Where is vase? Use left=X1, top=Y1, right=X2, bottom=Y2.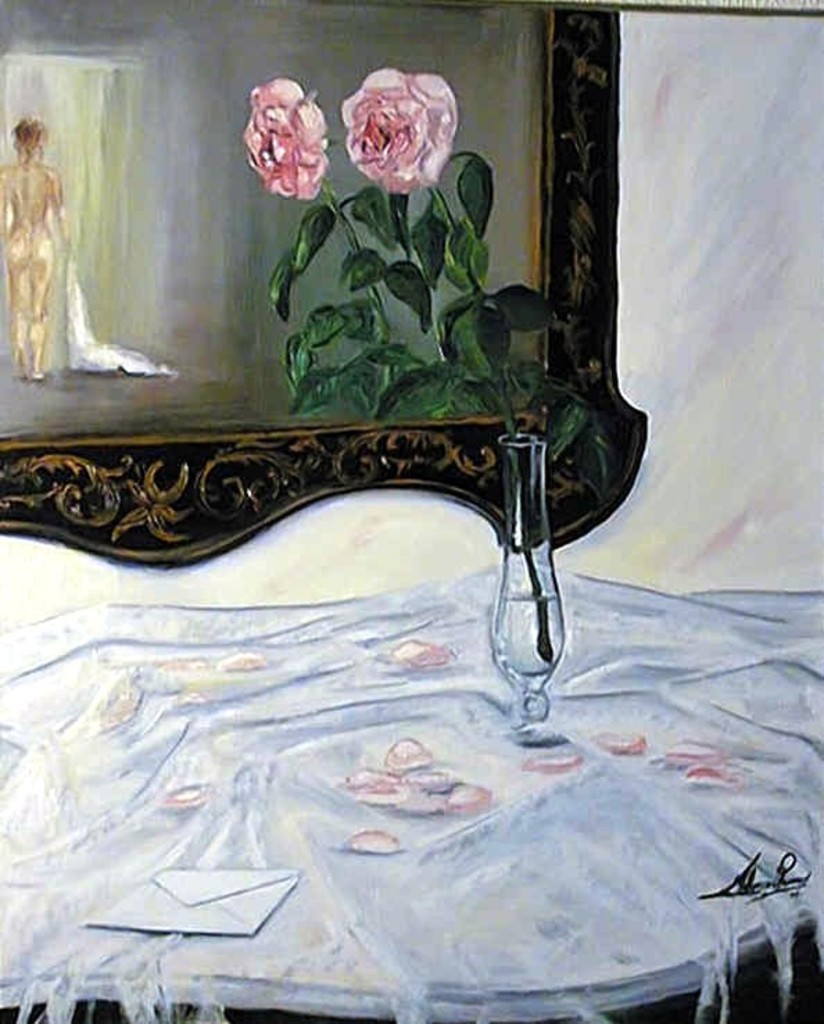
left=491, top=432, right=572, bottom=724.
